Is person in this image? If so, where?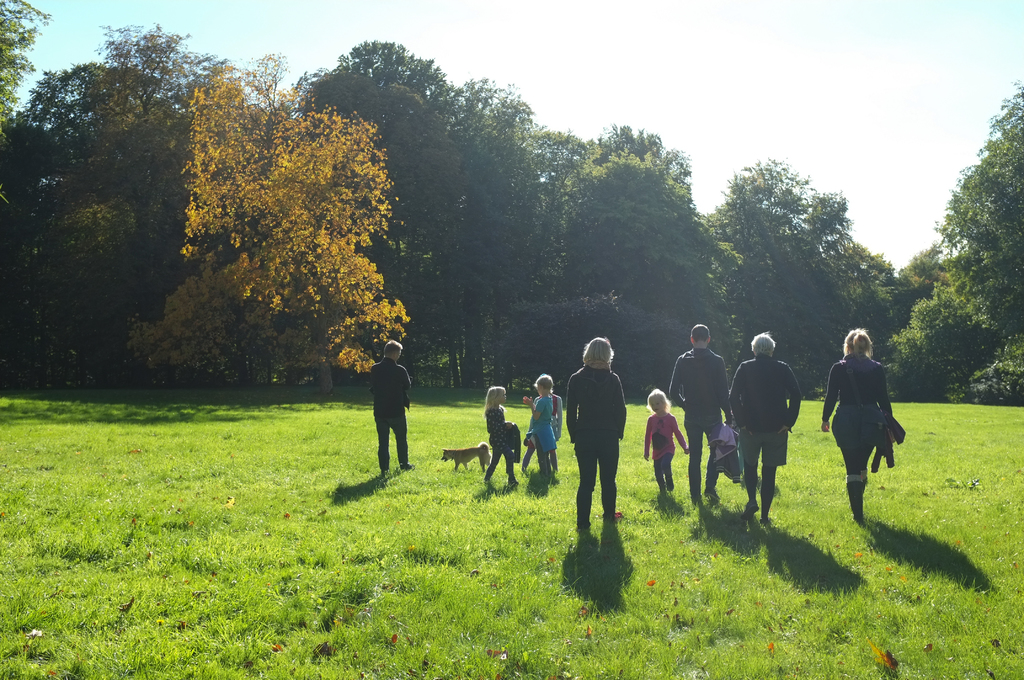
Yes, at crop(525, 374, 554, 480).
